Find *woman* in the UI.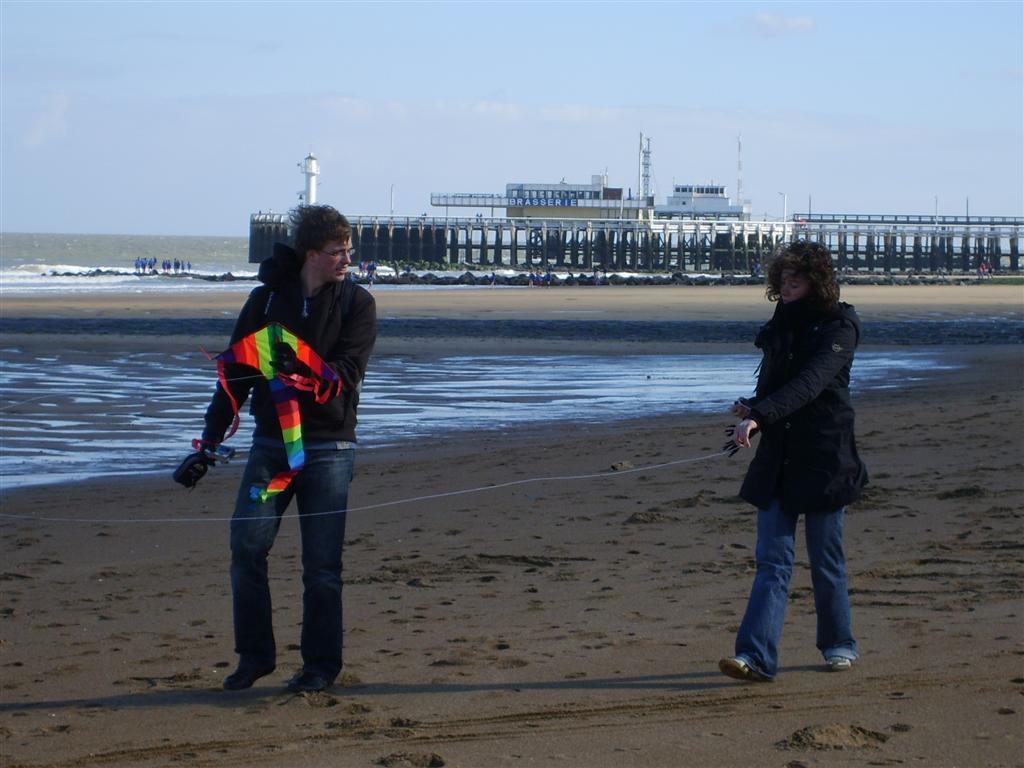
UI element at box(717, 240, 875, 673).
